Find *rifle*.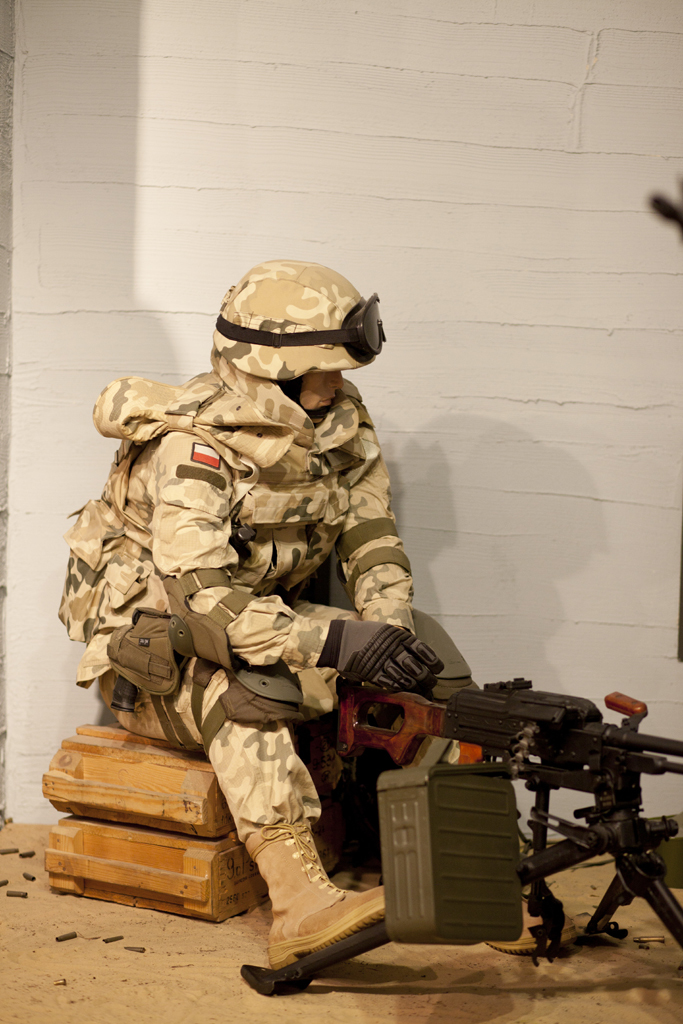
[333, 677, 682, 943].
